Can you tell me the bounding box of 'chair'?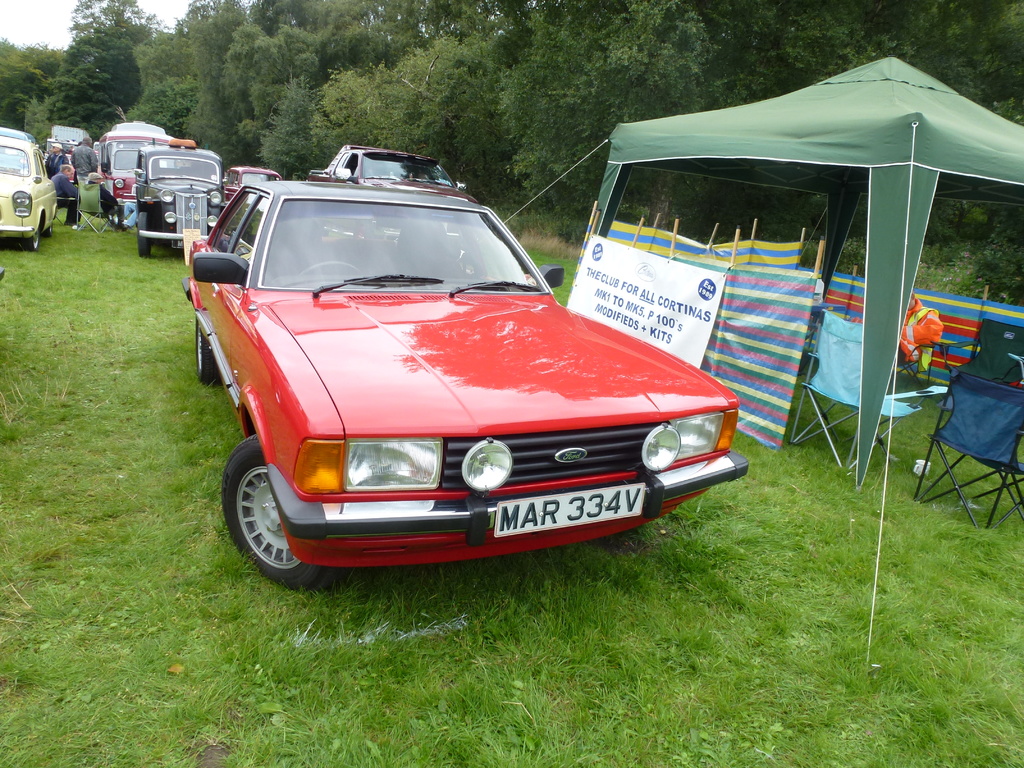
<region>908, 365, 1023, 534</region>.
